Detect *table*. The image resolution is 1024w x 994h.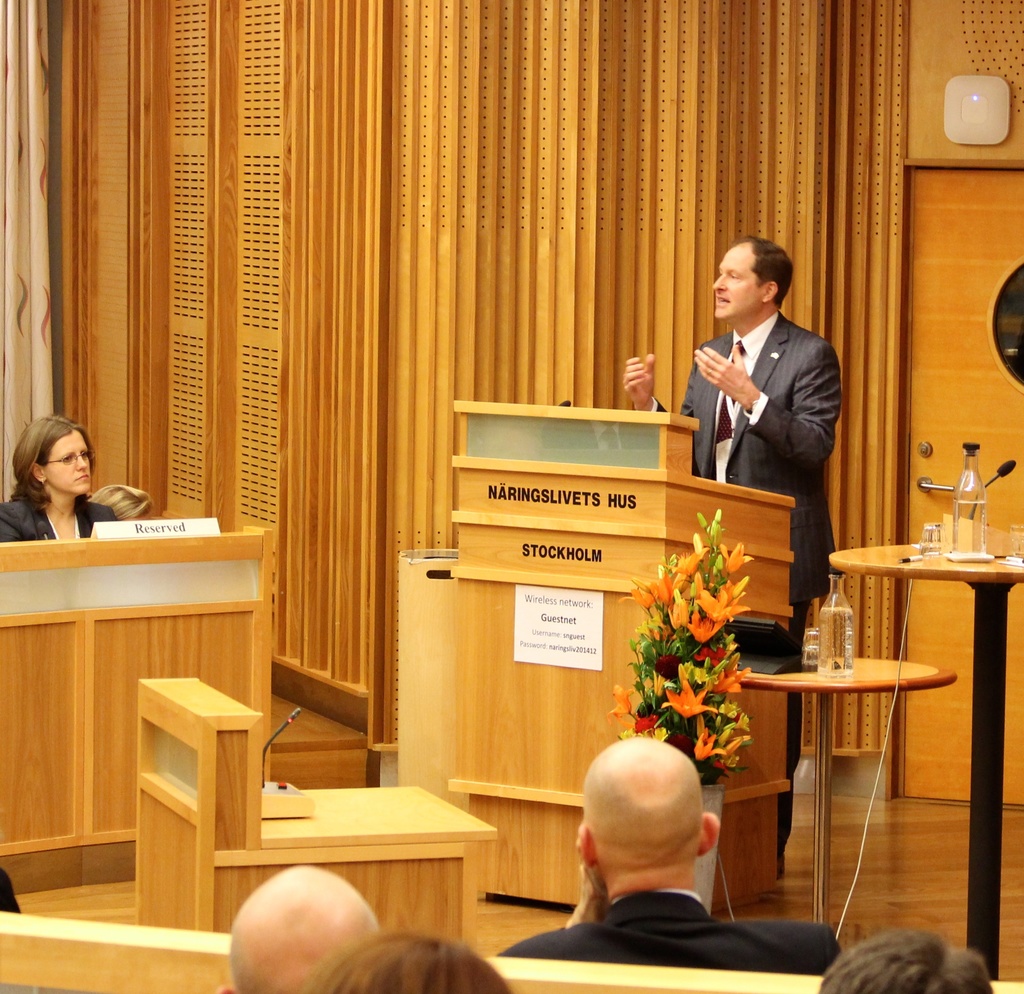
bbox=(381, 381, 802, 925).
